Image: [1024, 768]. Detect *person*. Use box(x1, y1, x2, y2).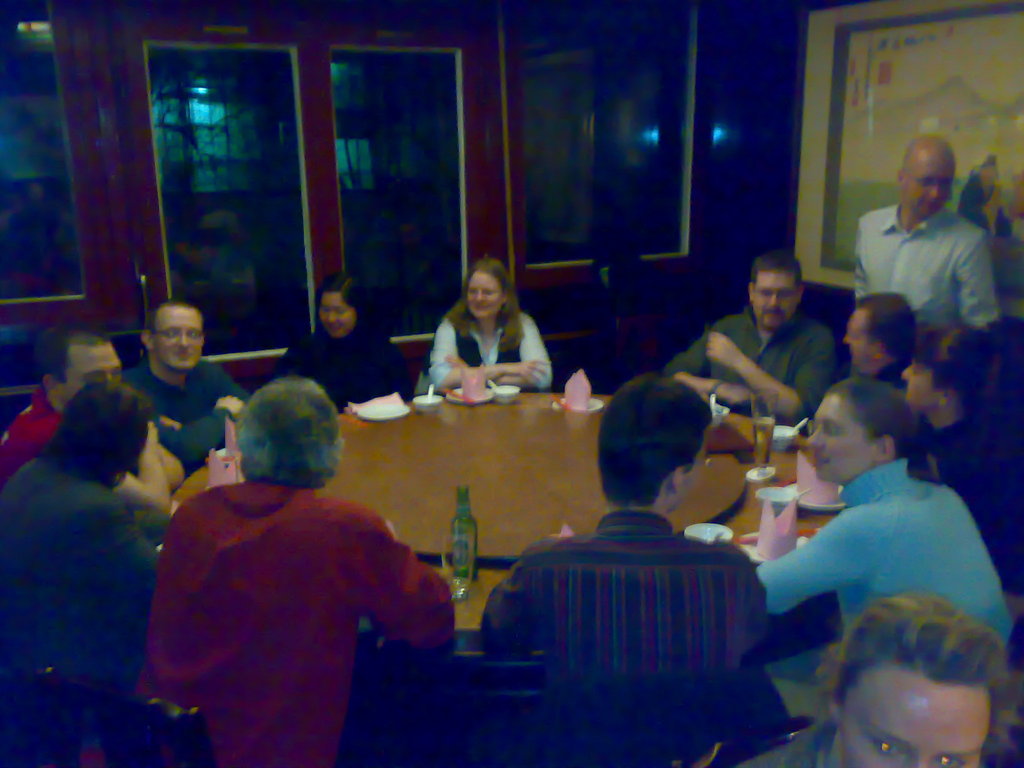
box(731, 589, 1016, 767).
